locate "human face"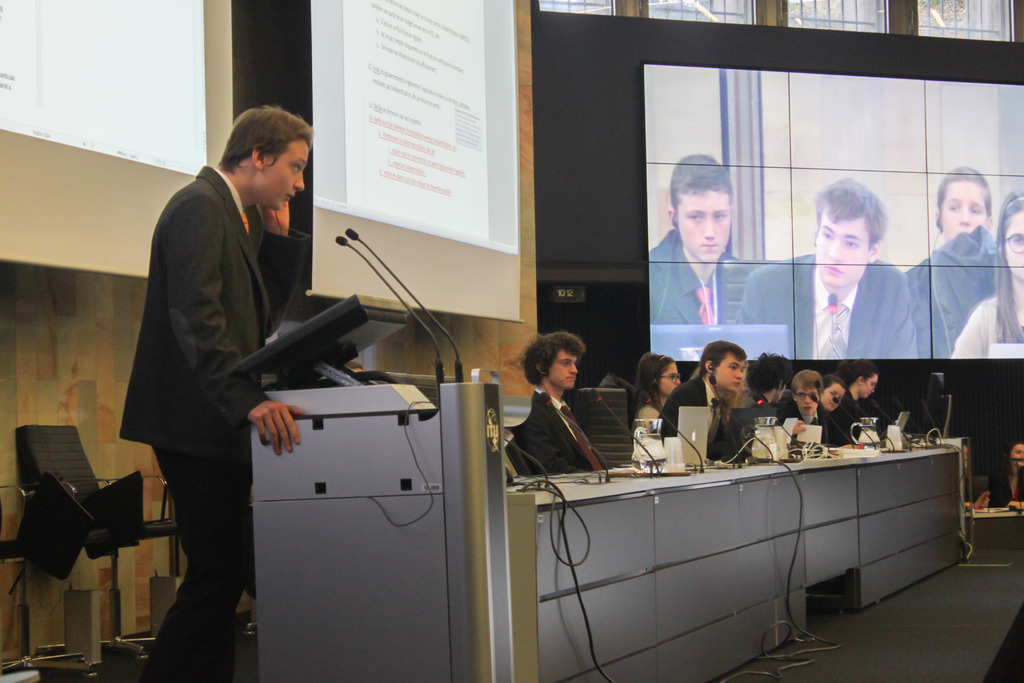
bbox=(552, 354, 577, 388)
